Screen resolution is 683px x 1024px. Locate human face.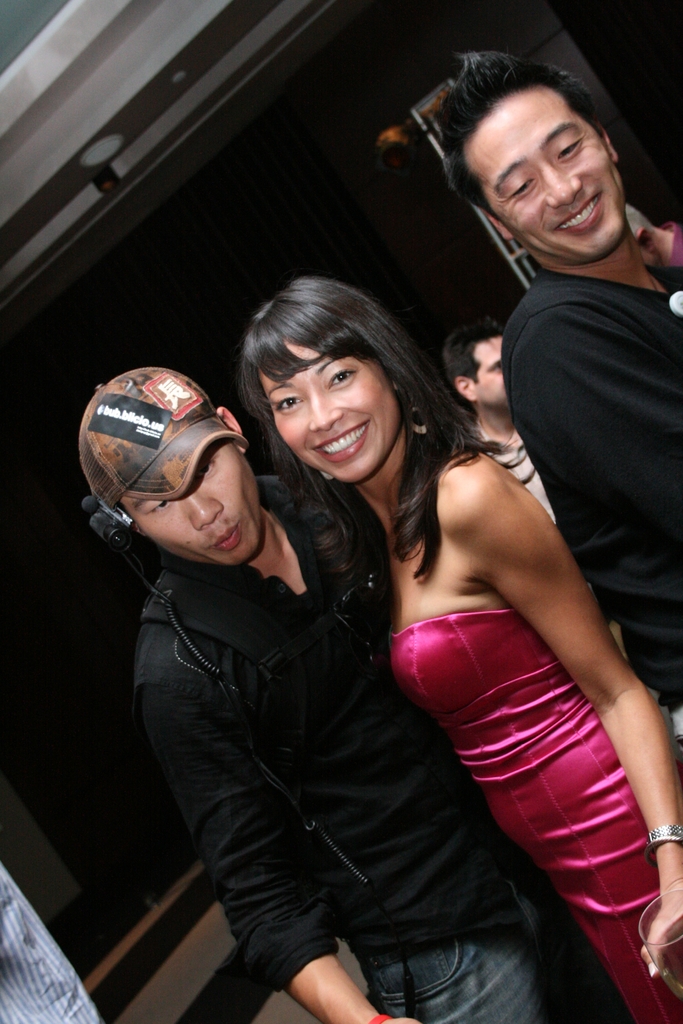
[463, 84, 628, 261].
